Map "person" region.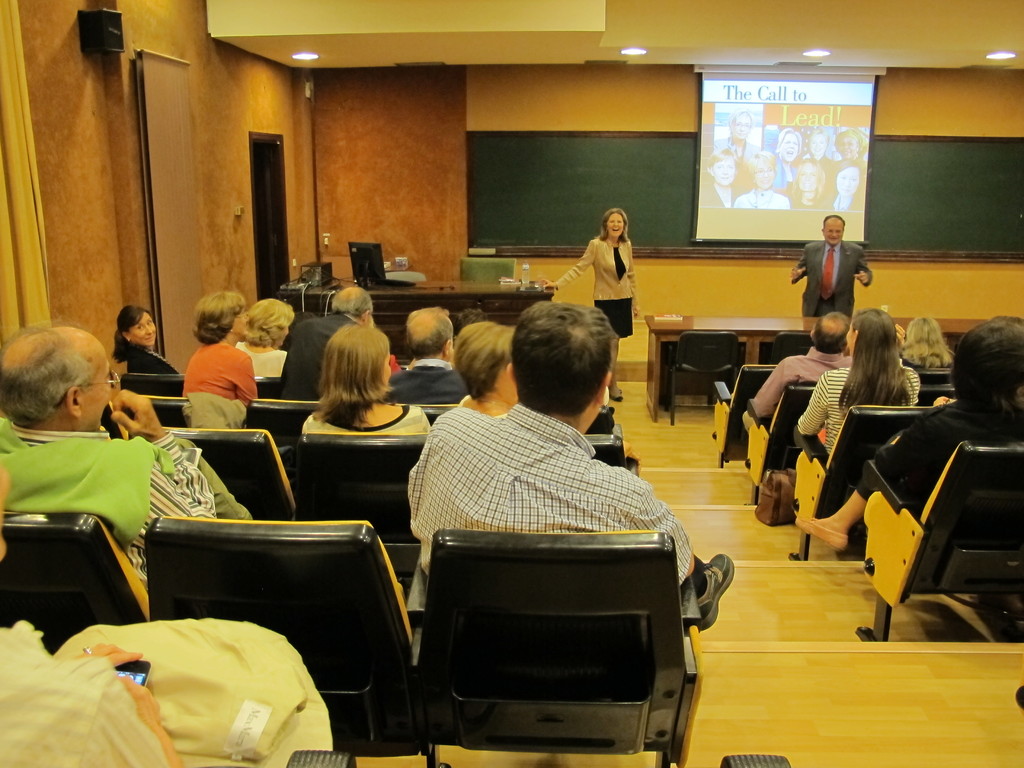
Mapped to bbox=(790, 214, 872, 316).
